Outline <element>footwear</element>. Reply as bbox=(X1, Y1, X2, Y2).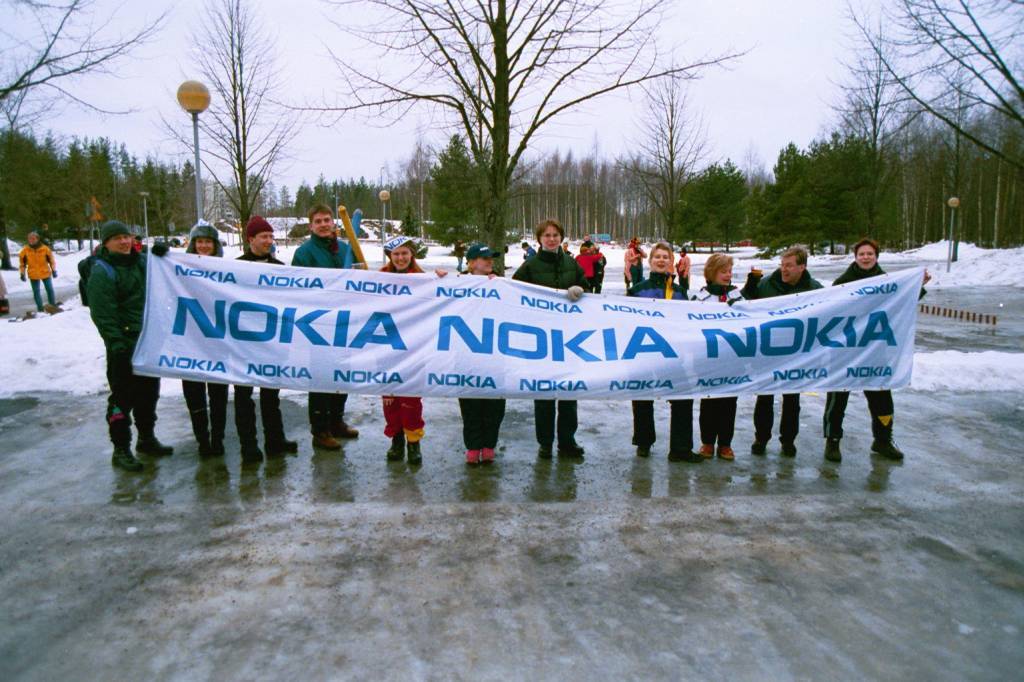
bbox=(408, 439, 423, 463).
